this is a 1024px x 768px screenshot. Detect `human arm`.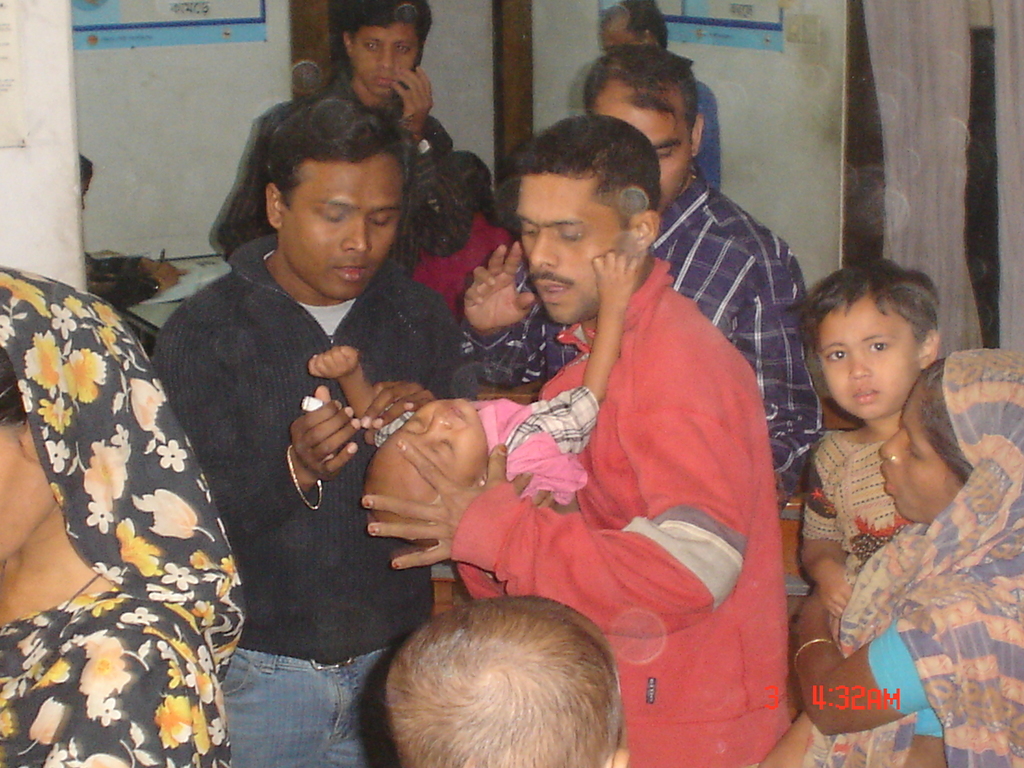
790,589,1009,737.
